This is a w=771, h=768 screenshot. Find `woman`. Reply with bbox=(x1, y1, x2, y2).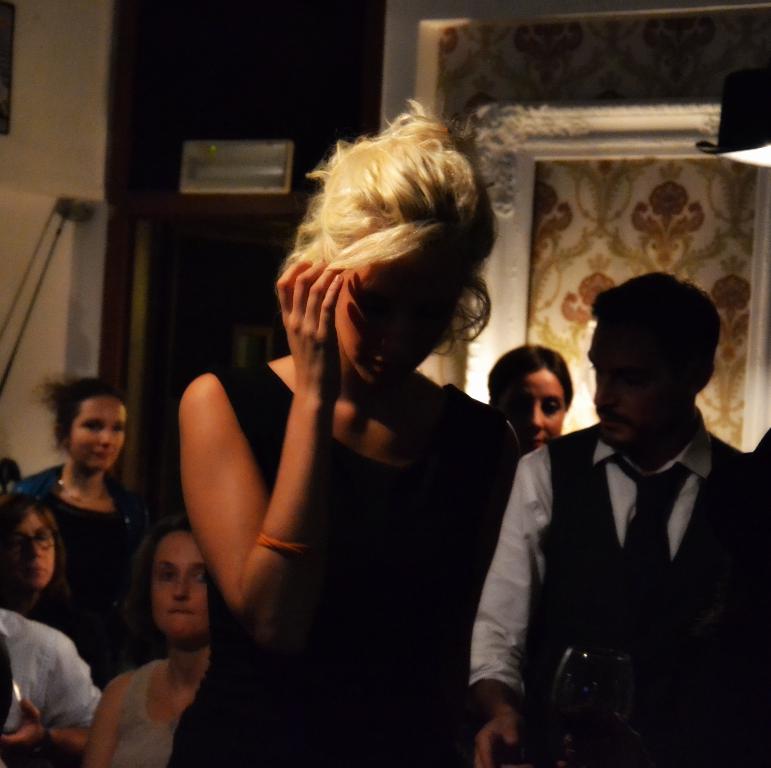
bbox=(78, 520, 214, 767).
